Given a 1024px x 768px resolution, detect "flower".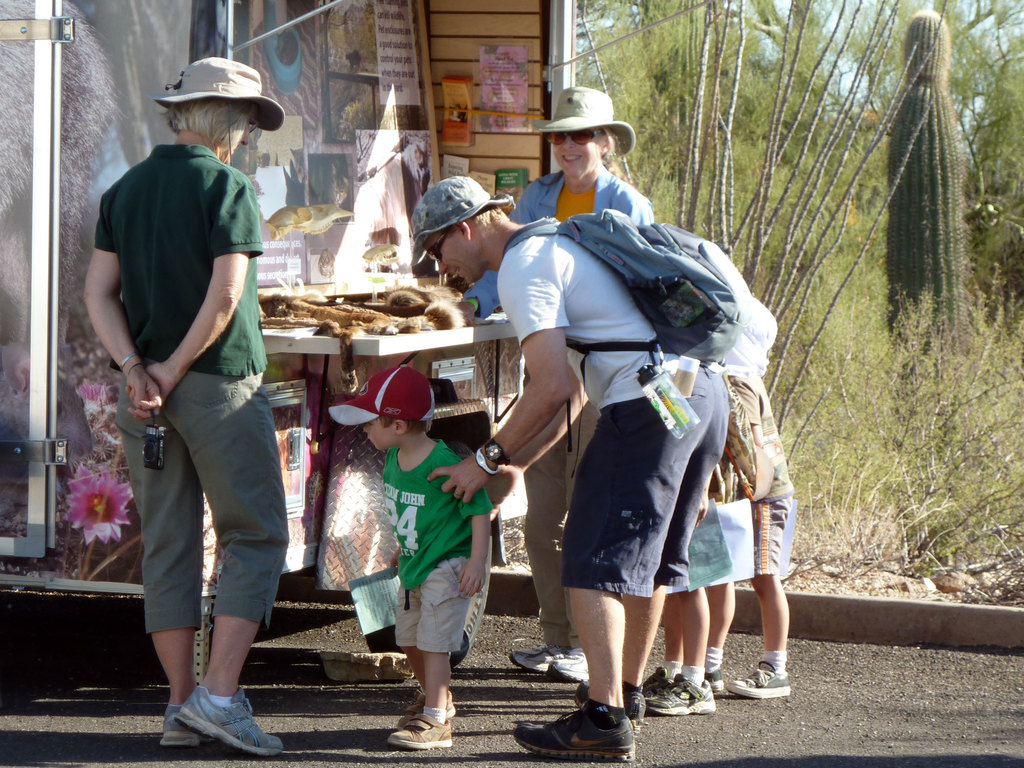
68,465,130,545.
